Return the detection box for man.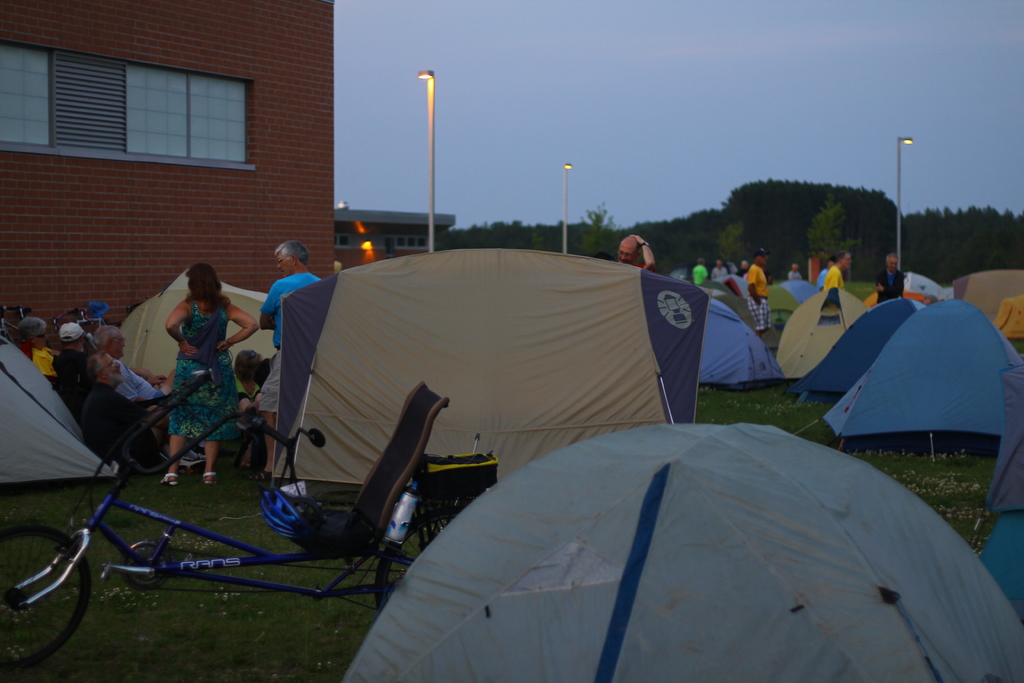
detection(787, 261, 808, 280).
